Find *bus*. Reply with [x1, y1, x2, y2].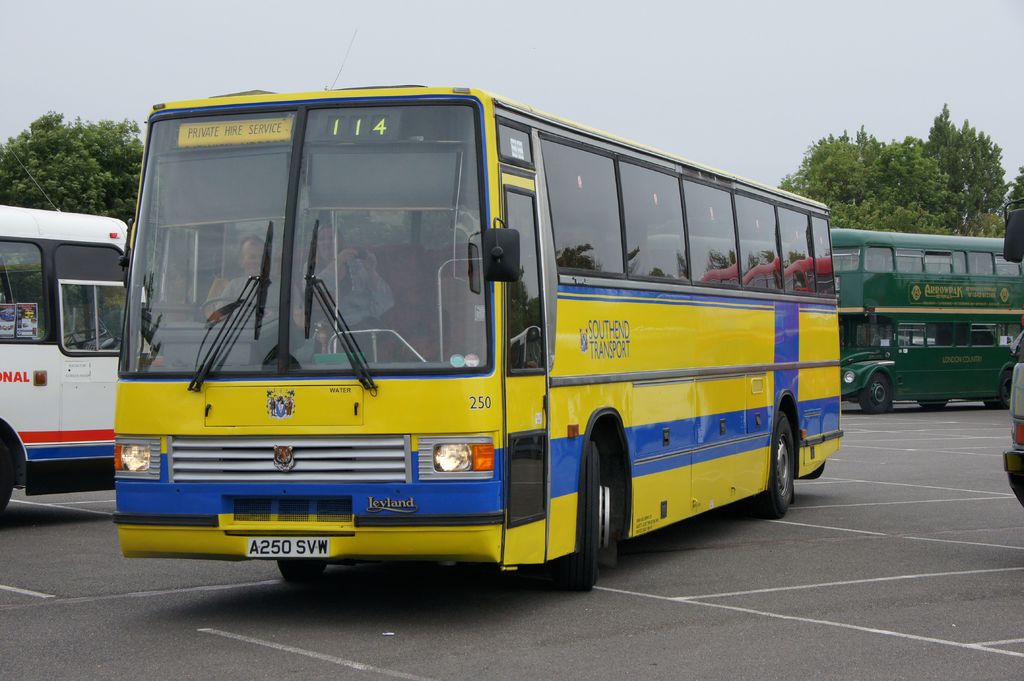
[114, 83, 845, 592].
